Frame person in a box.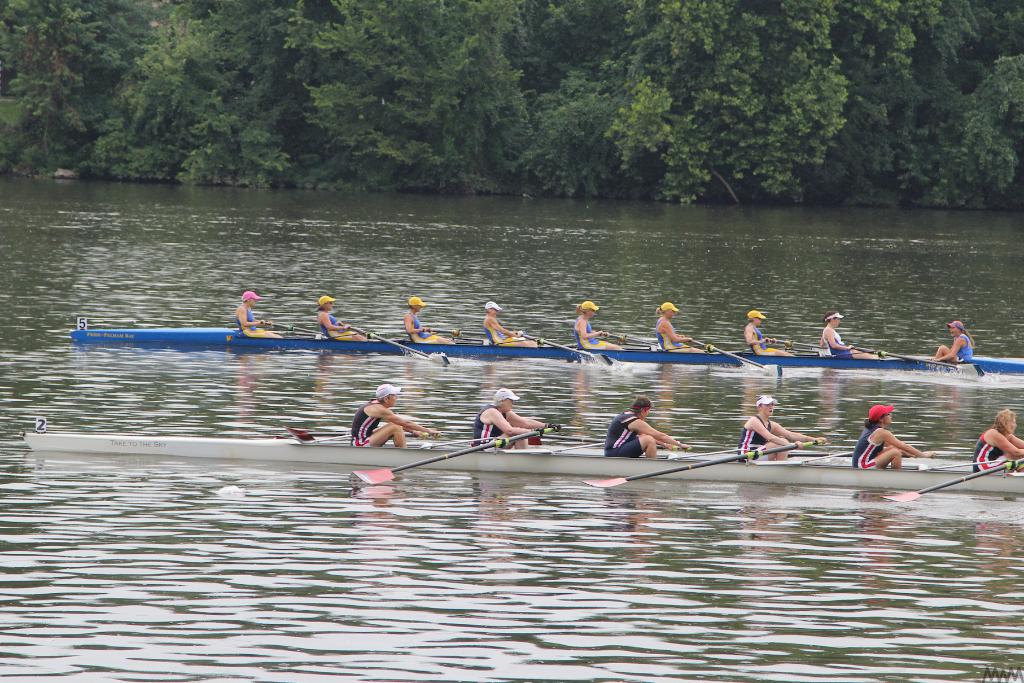
{"x1": 647, "y1": 295, "x2": 706, "y2": 354}.
